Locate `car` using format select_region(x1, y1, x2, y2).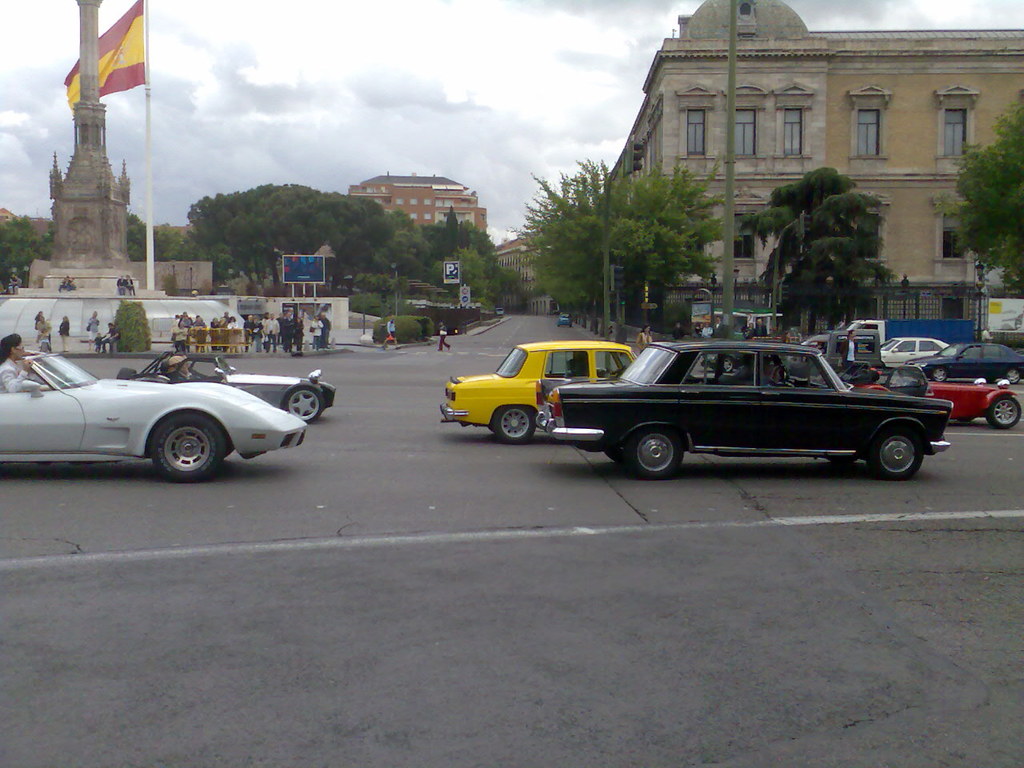
select_region(906, 342, 1023, 382).
